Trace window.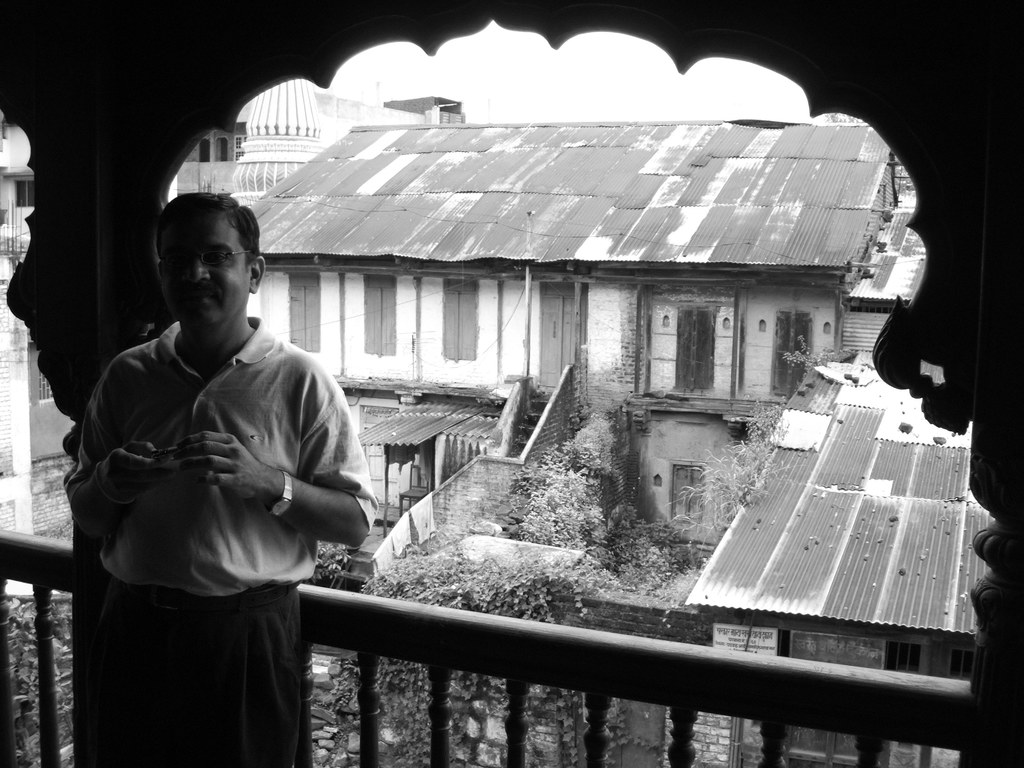
Traced to (left=441, top=280, right=478, bottom=359).
